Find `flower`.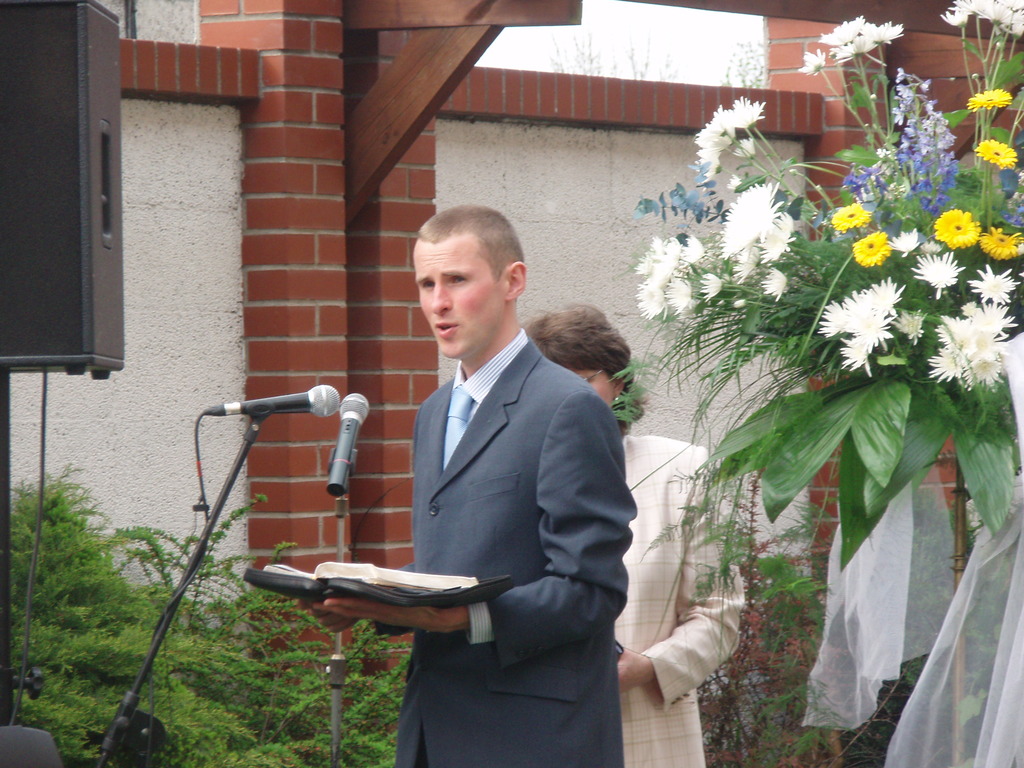
(x1=963, y1=262, x2=1021, y2=298).
